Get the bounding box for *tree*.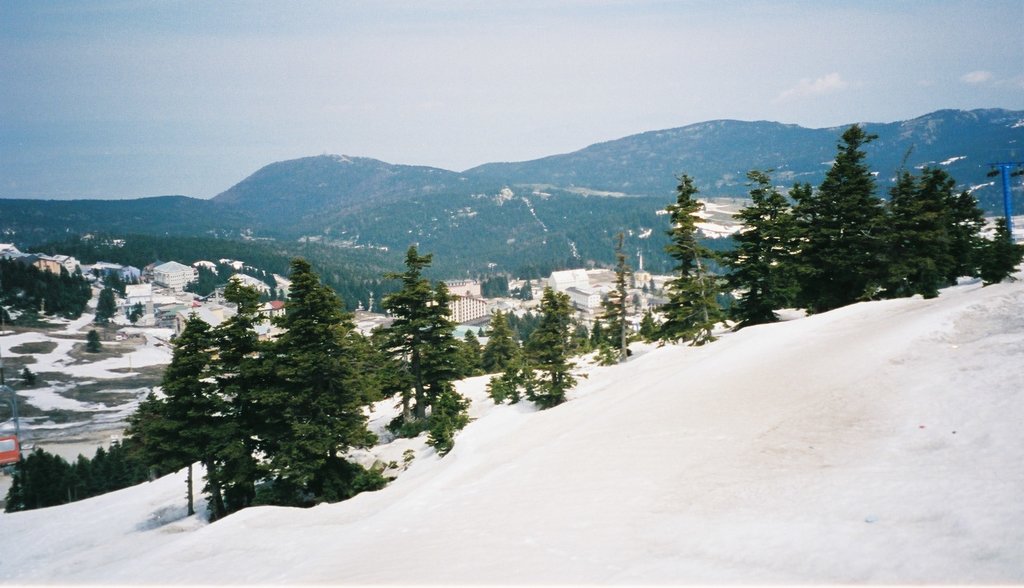
Rect(44, 251, 92, 314).
